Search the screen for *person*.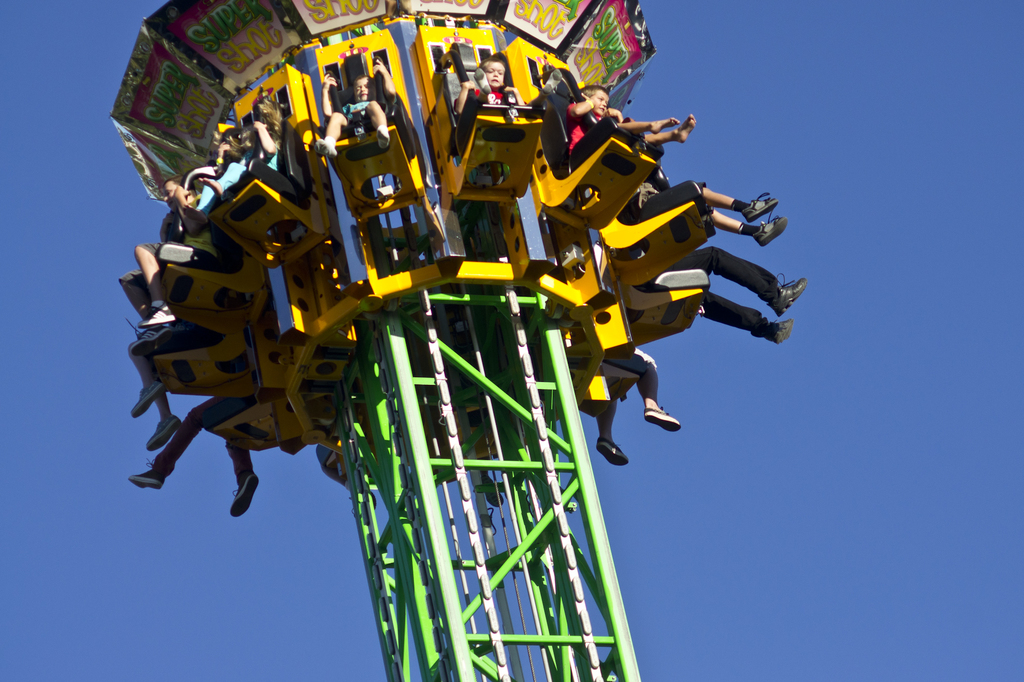
Found at locate(474, 456, 578, 529).
